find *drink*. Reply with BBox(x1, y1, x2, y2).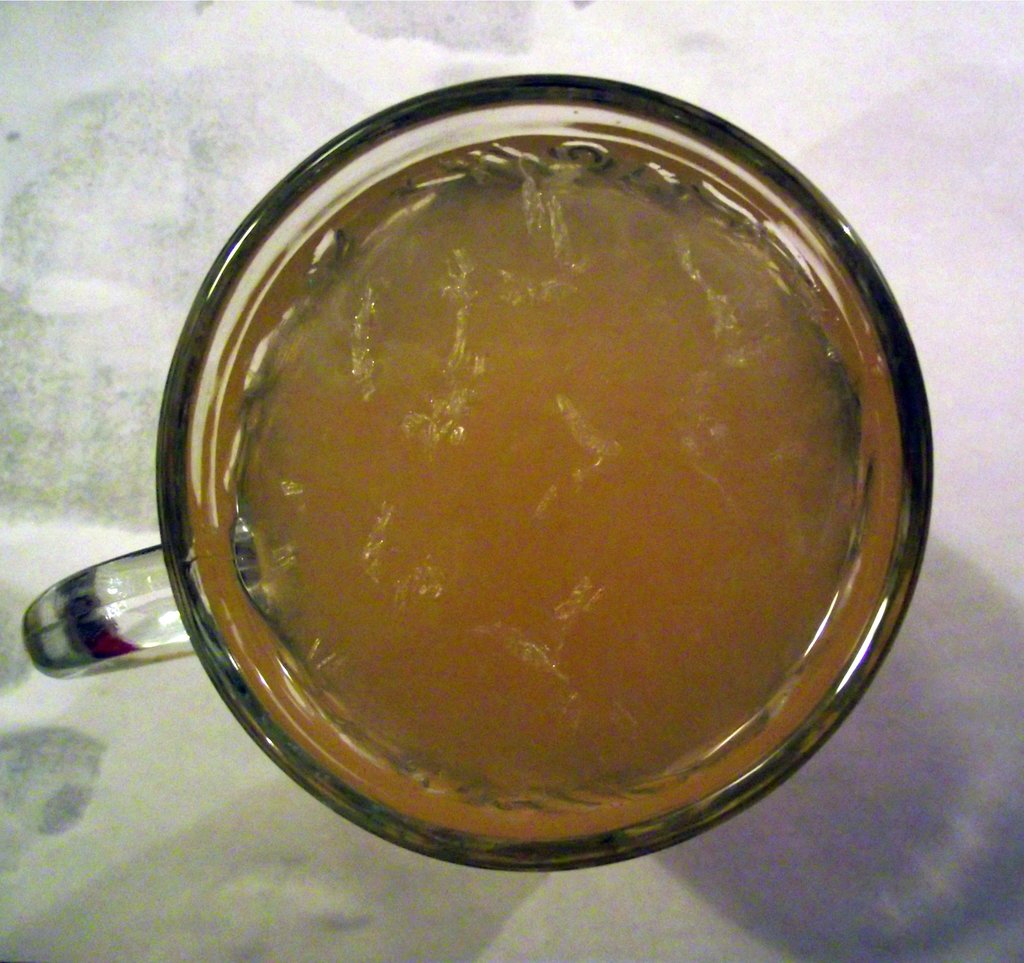
BBox(228, 136, 870, 813).
